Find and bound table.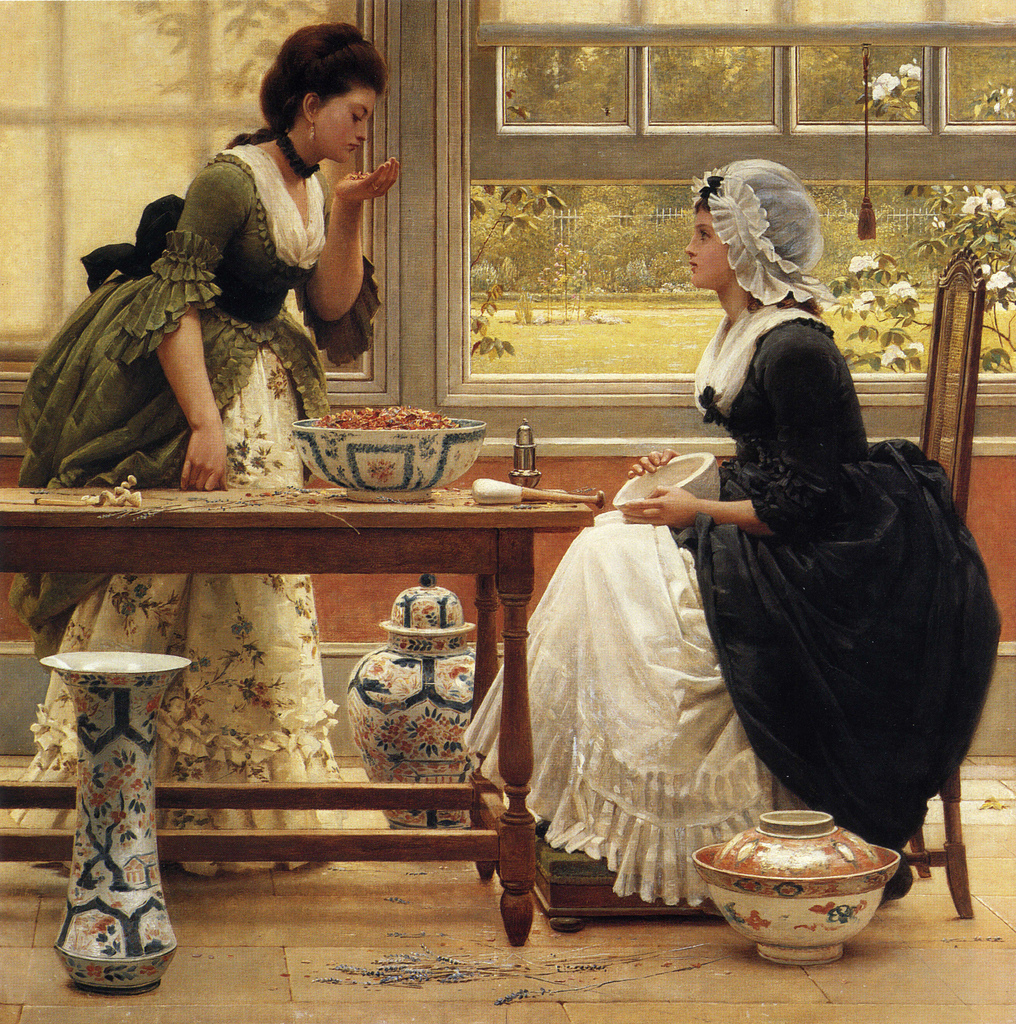
Bound: x1=26, y1=422, x2=625, y2=926.
